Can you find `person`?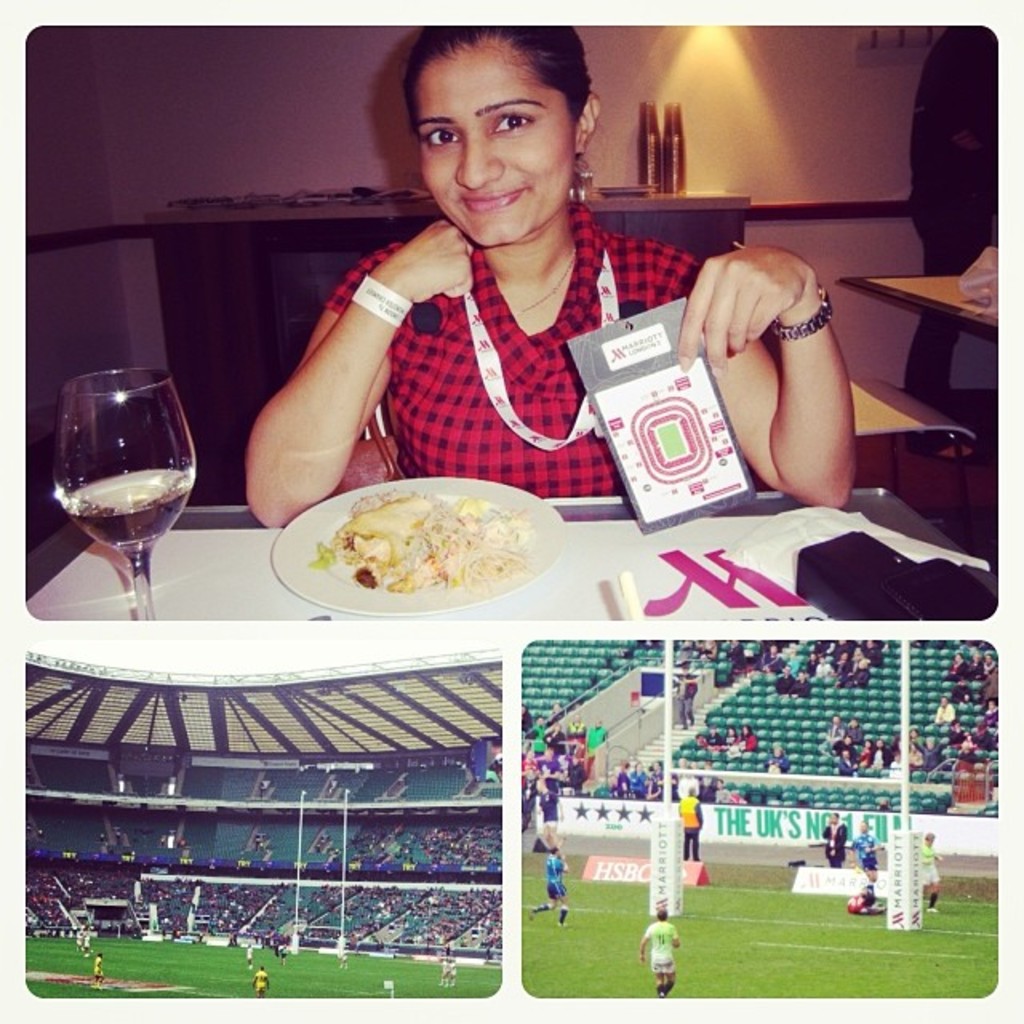
Yes, bounding box: detection(91, 952, 104, 990).
